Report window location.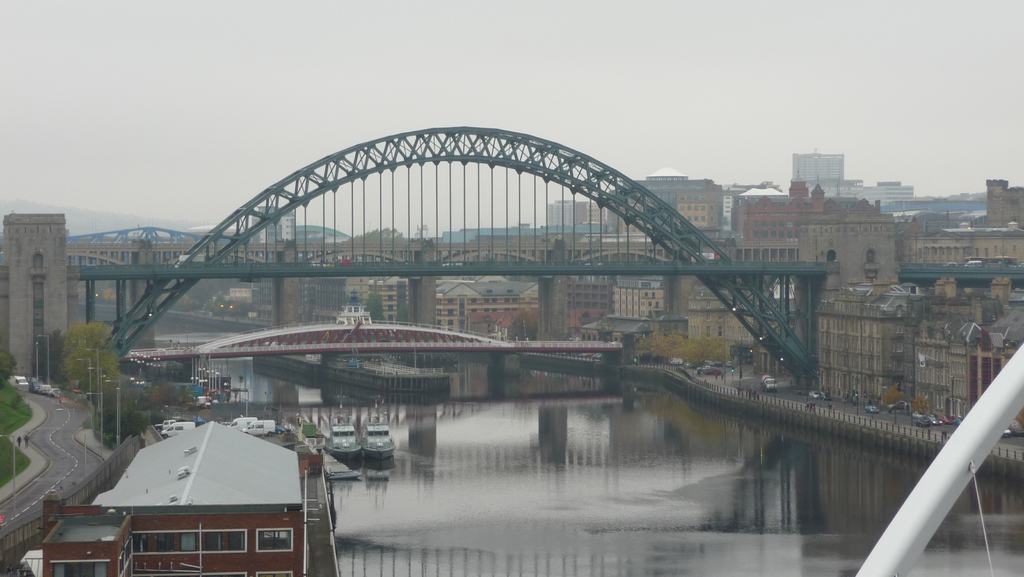
Report: bbox(180, 533, 195, 552).
